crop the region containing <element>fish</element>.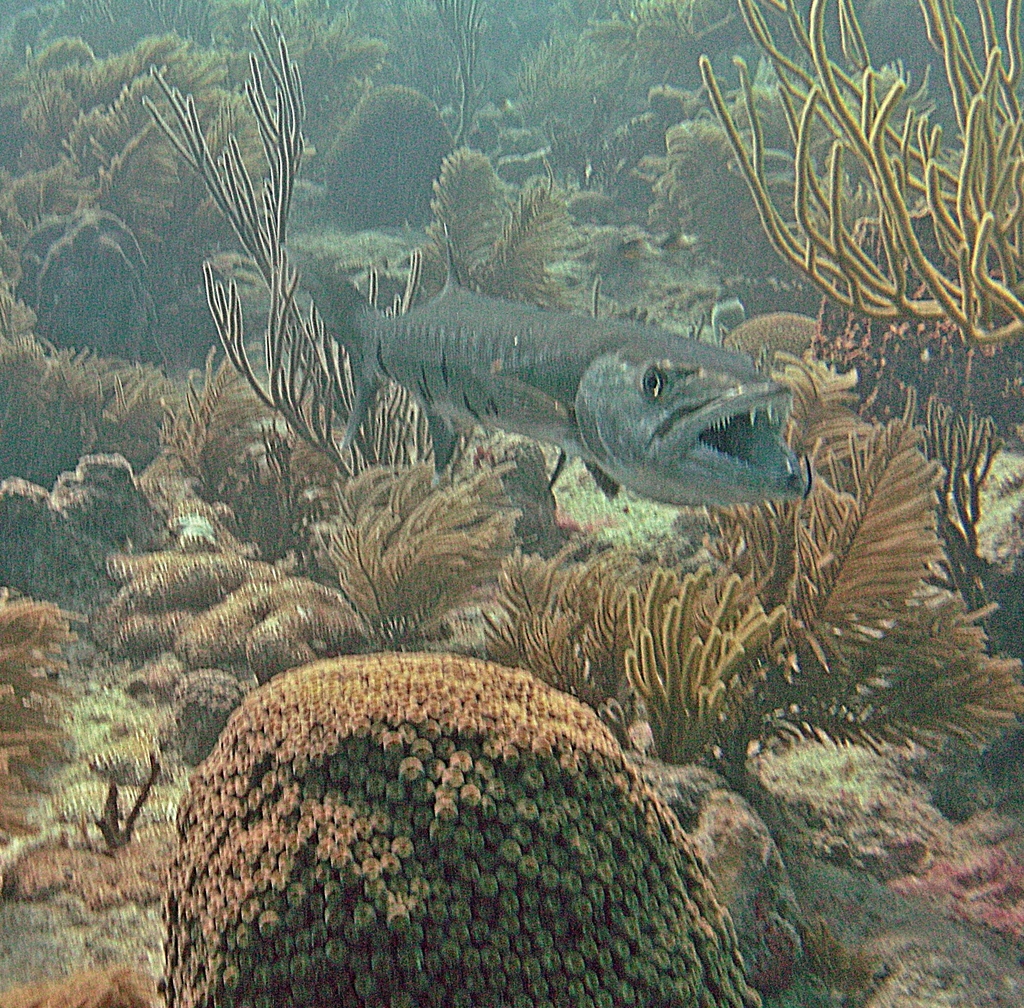
Crop region: detection(243, 156, 834, 550).
